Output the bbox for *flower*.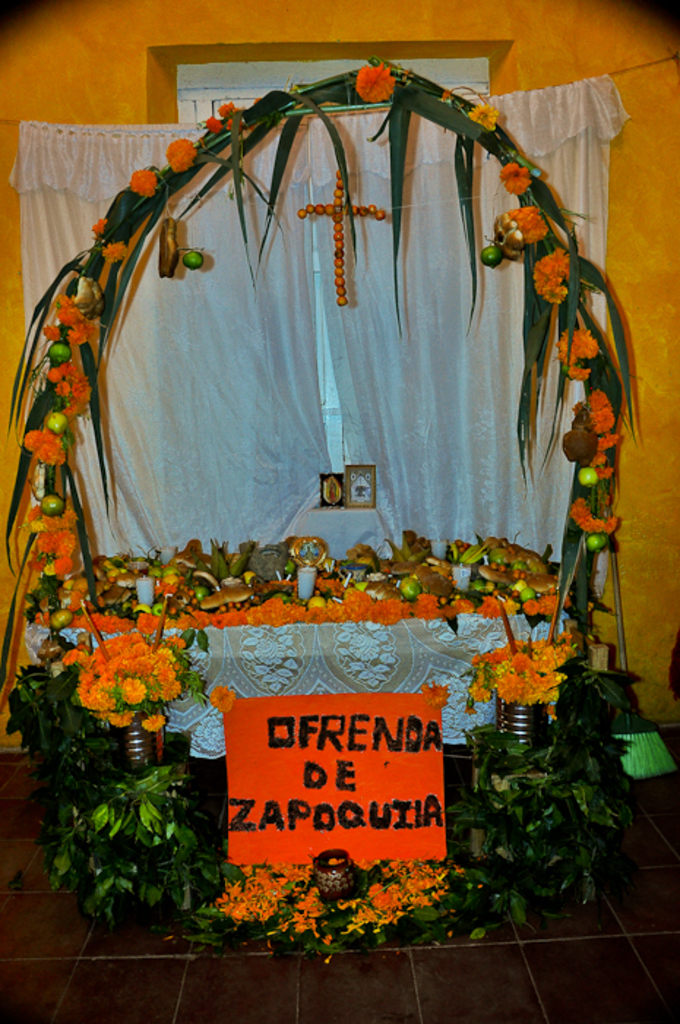
(164,135,197,173).
